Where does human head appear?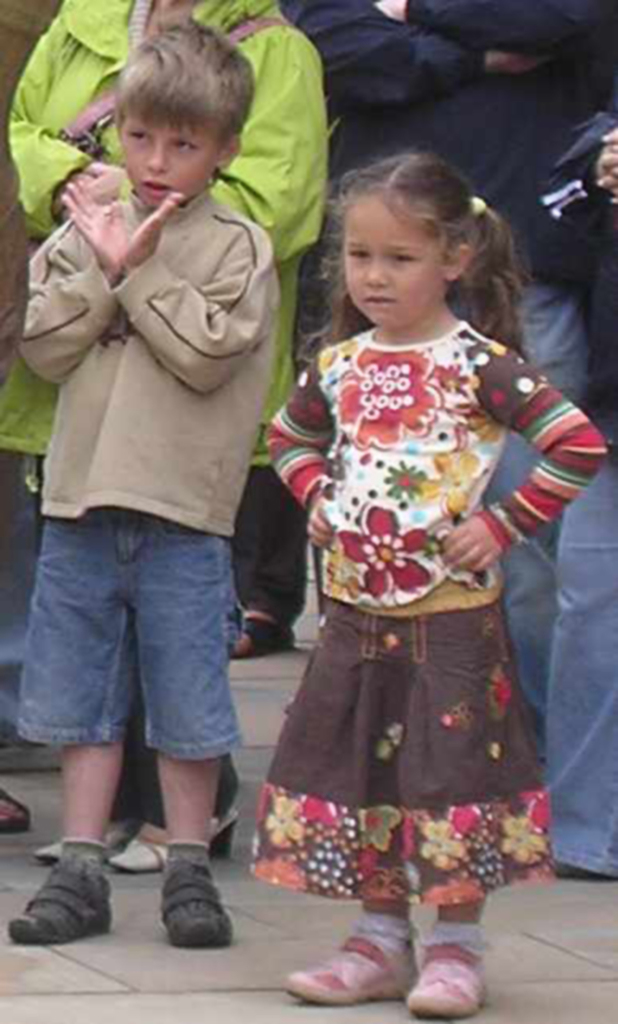
Appears at {"x1": 93, "y1": 27, "x2": 256, "y2": 202}.
